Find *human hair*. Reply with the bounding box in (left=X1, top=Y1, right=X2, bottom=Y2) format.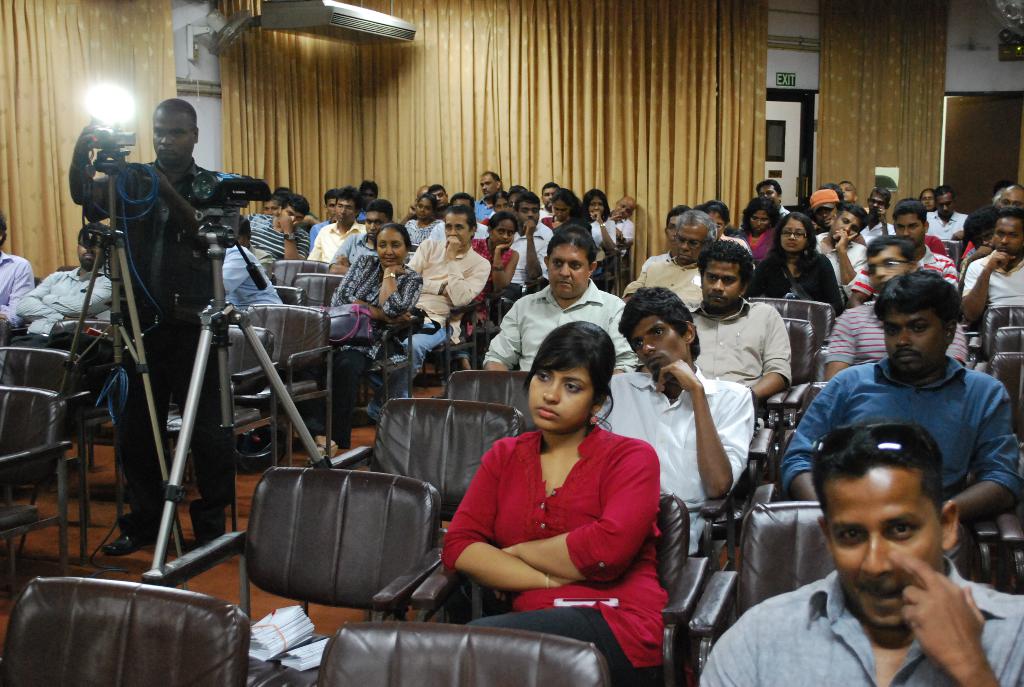
(left=364, top=197, right=394, bottom=222).
